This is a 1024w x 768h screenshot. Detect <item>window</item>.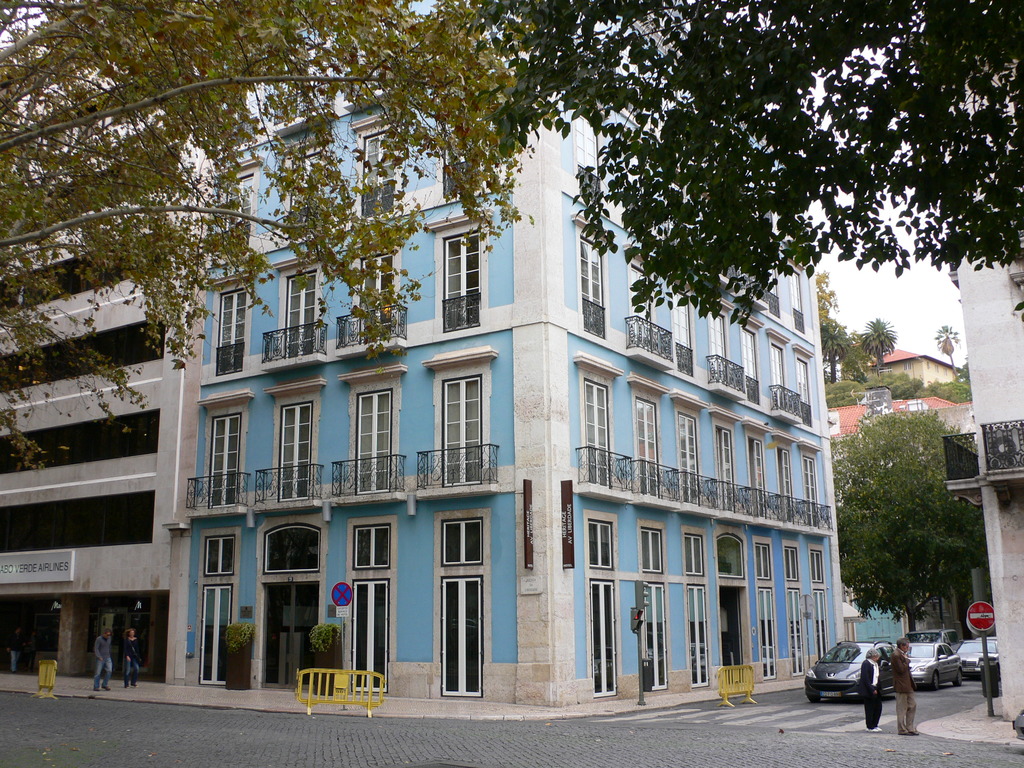
<bbox>784, 267, 805, 331</bbox>.
